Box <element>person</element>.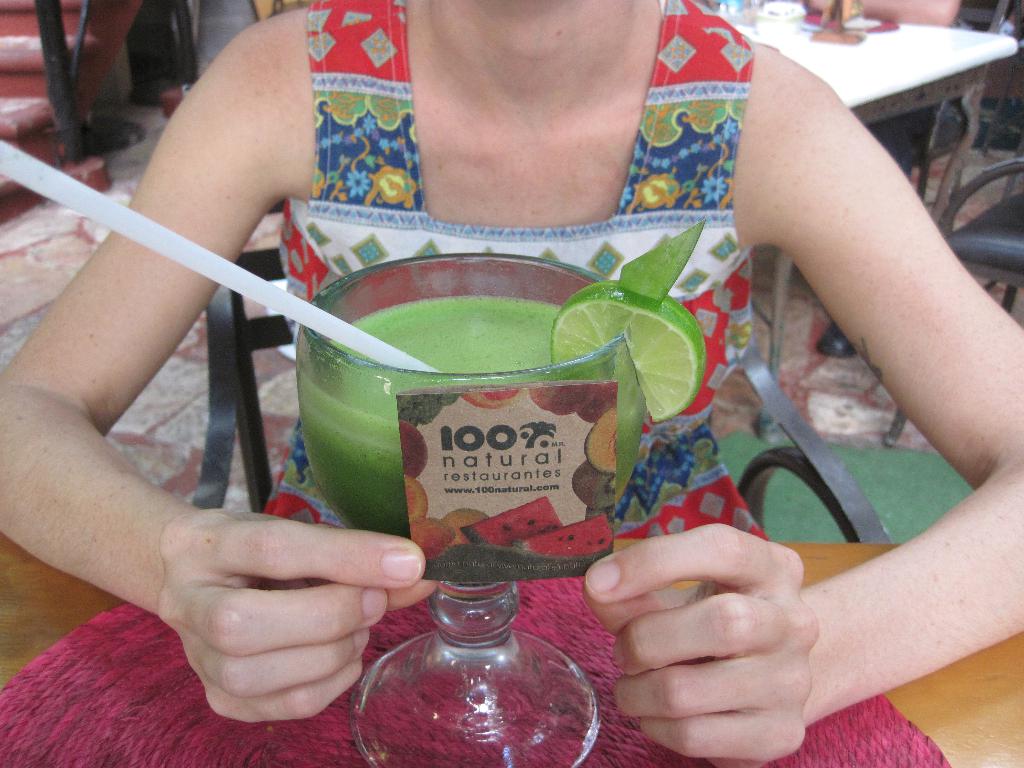
801/0/956/168.
